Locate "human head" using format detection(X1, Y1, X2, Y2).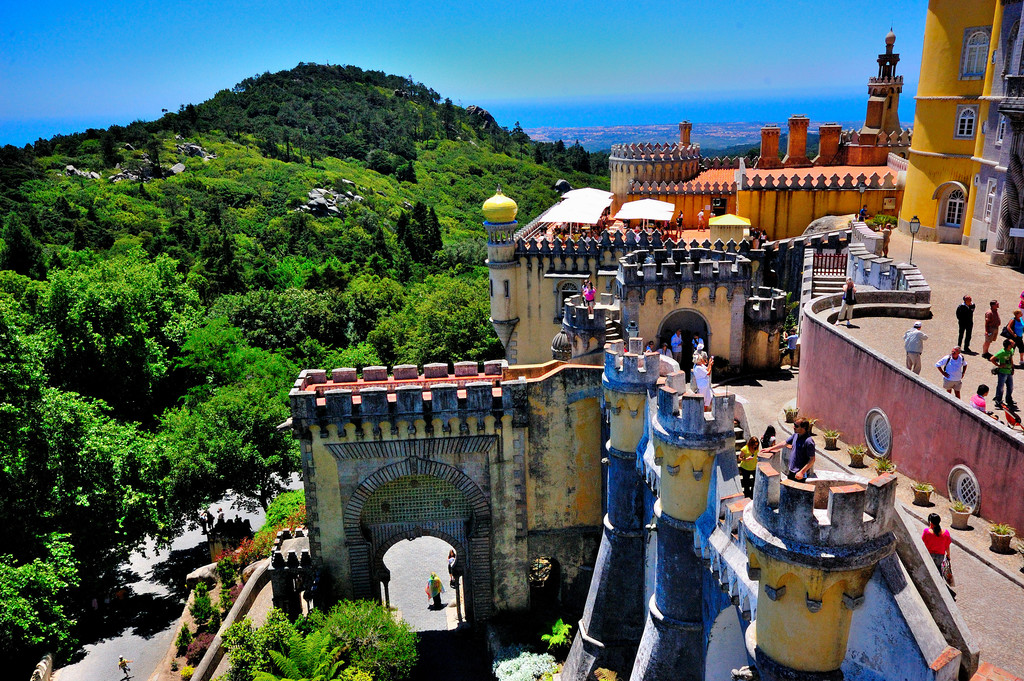
detection(1002, 338, 1014, 349).
